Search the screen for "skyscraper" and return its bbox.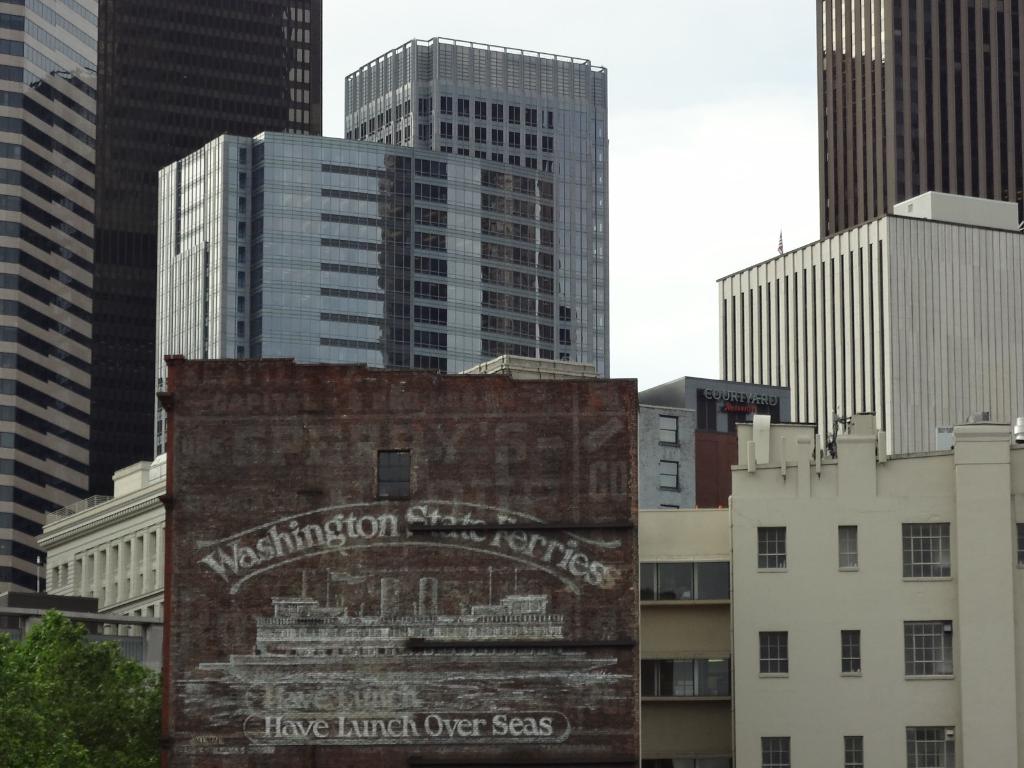
Found: <bbox>84, 0, 324, 499</bbox>.
